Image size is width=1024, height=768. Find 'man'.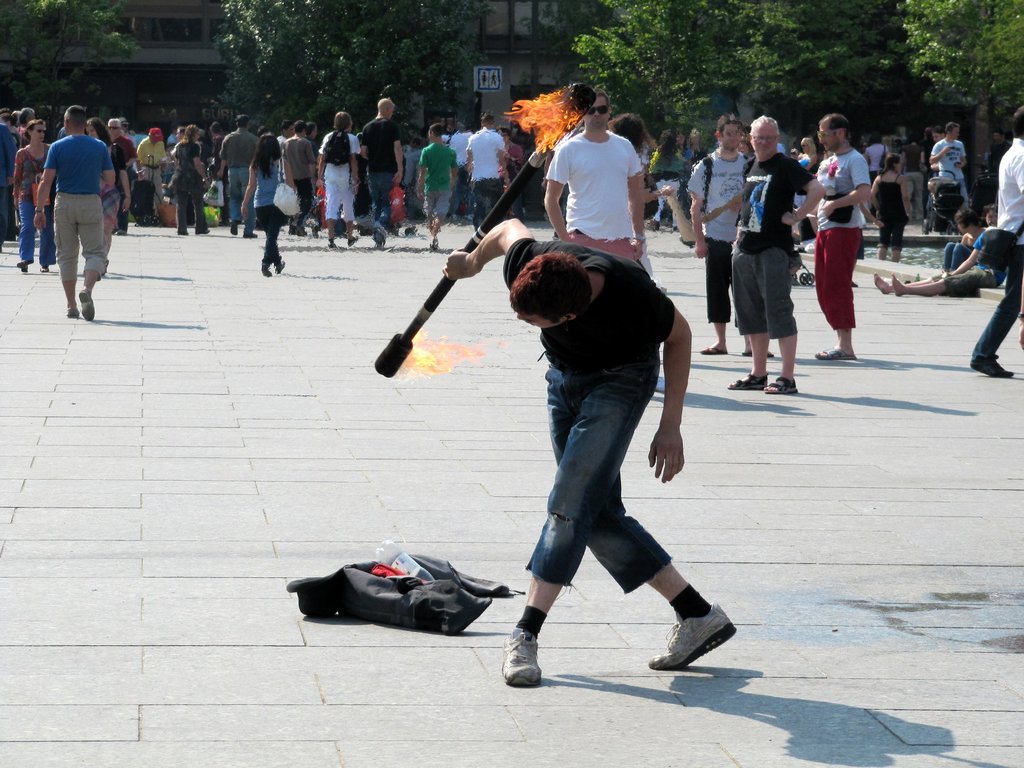
103:114:136:241.
